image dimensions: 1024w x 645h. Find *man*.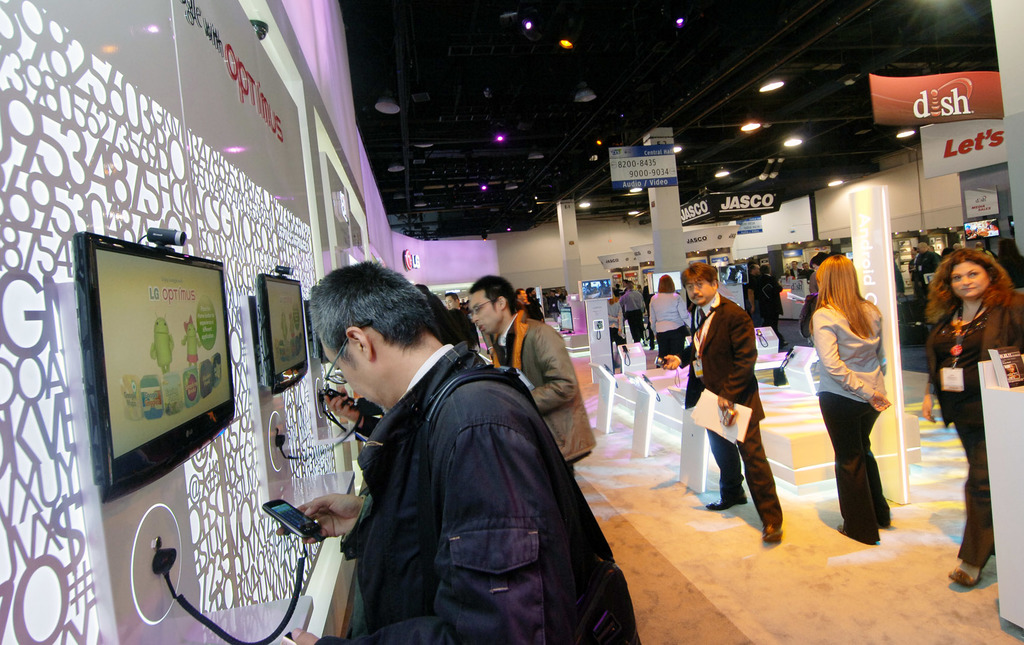
521:285:546:322.
